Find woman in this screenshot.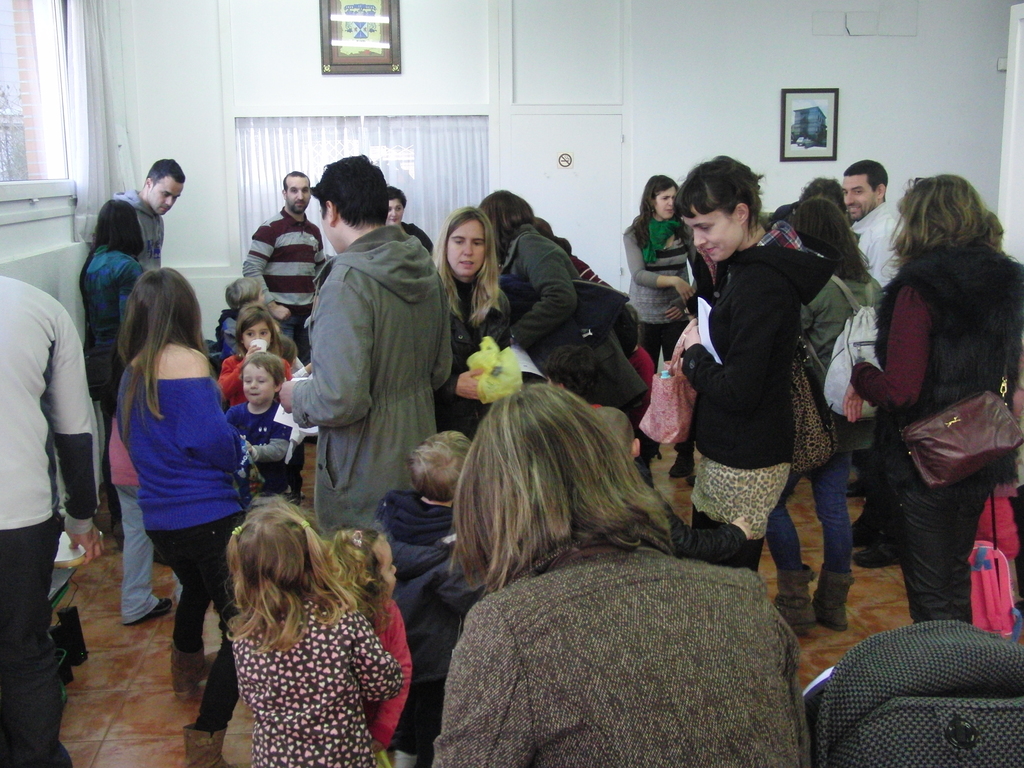
The bounding box for woman is select_region(434, 379, 811, 767).
